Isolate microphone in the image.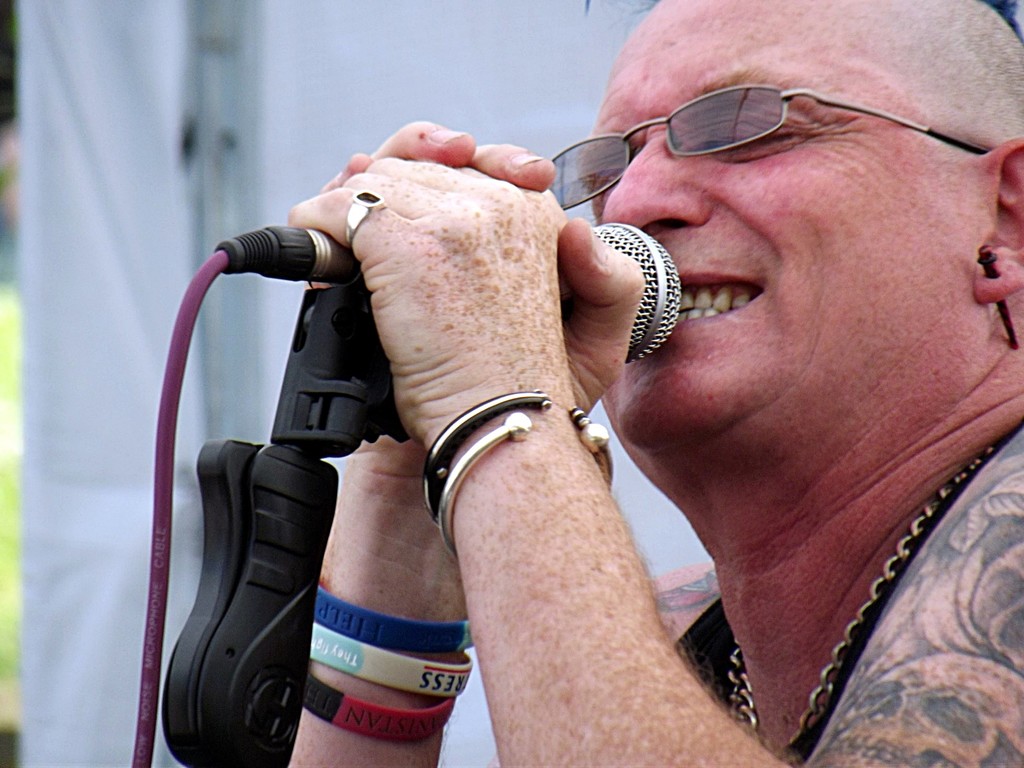
Isolated region: <region>216, 214, 682, 371</region>.
